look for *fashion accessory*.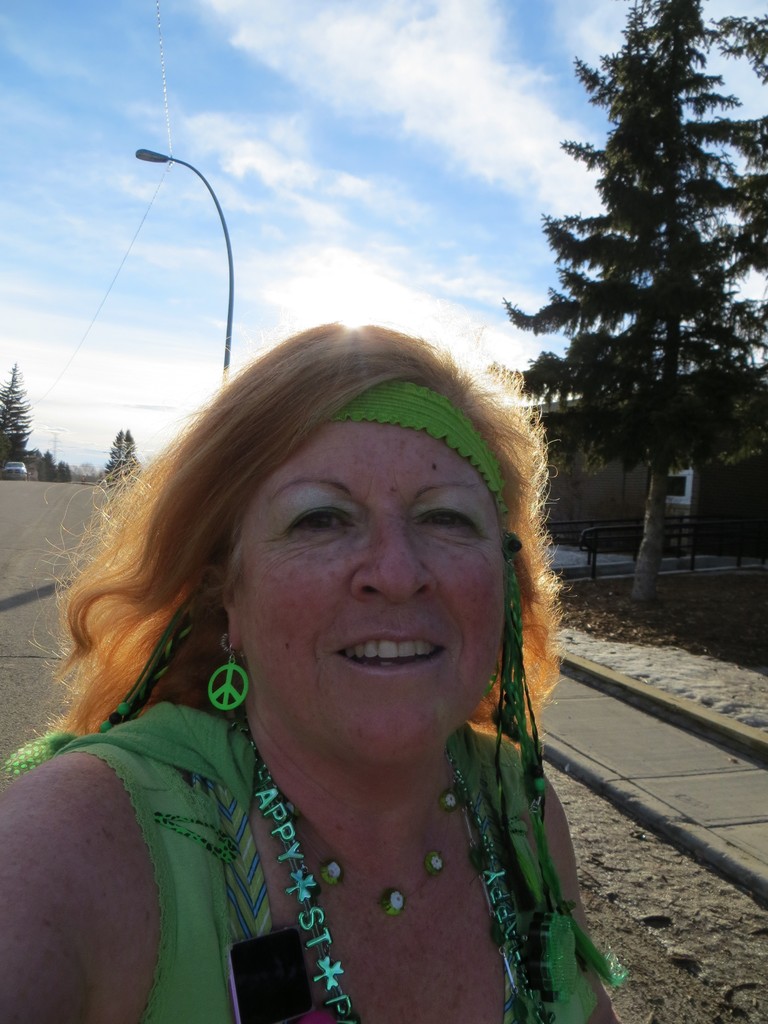
Found: 1/376/628/1006.
